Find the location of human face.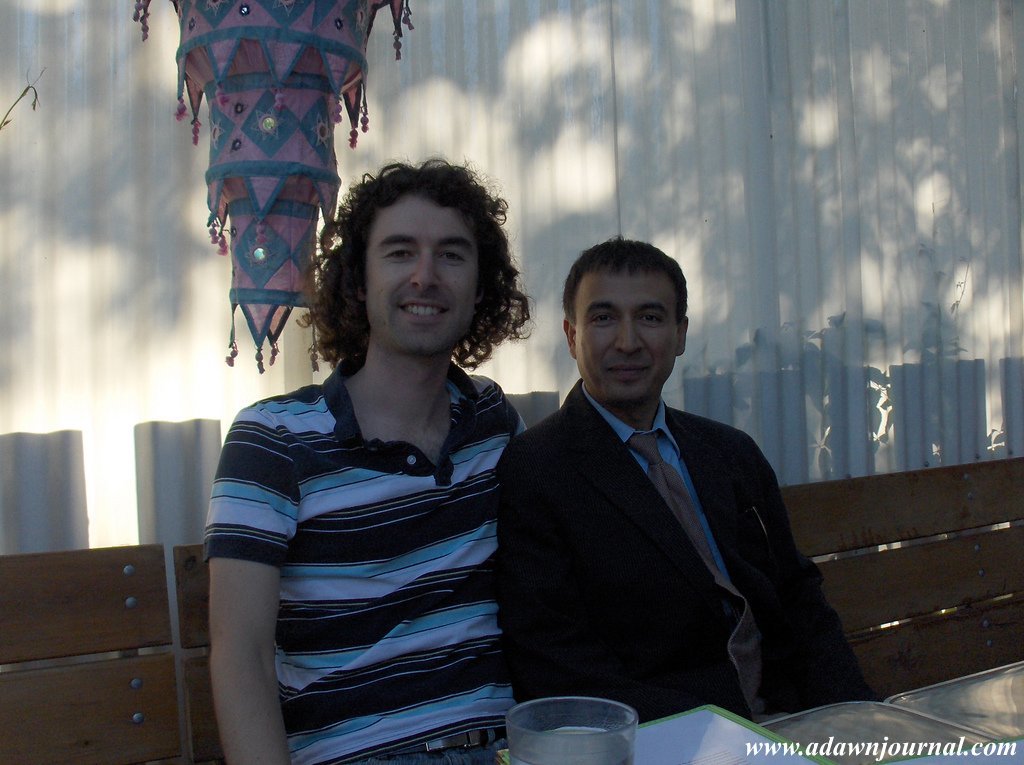
Location: x1=366 y1=200 x2=486 y2=353.
